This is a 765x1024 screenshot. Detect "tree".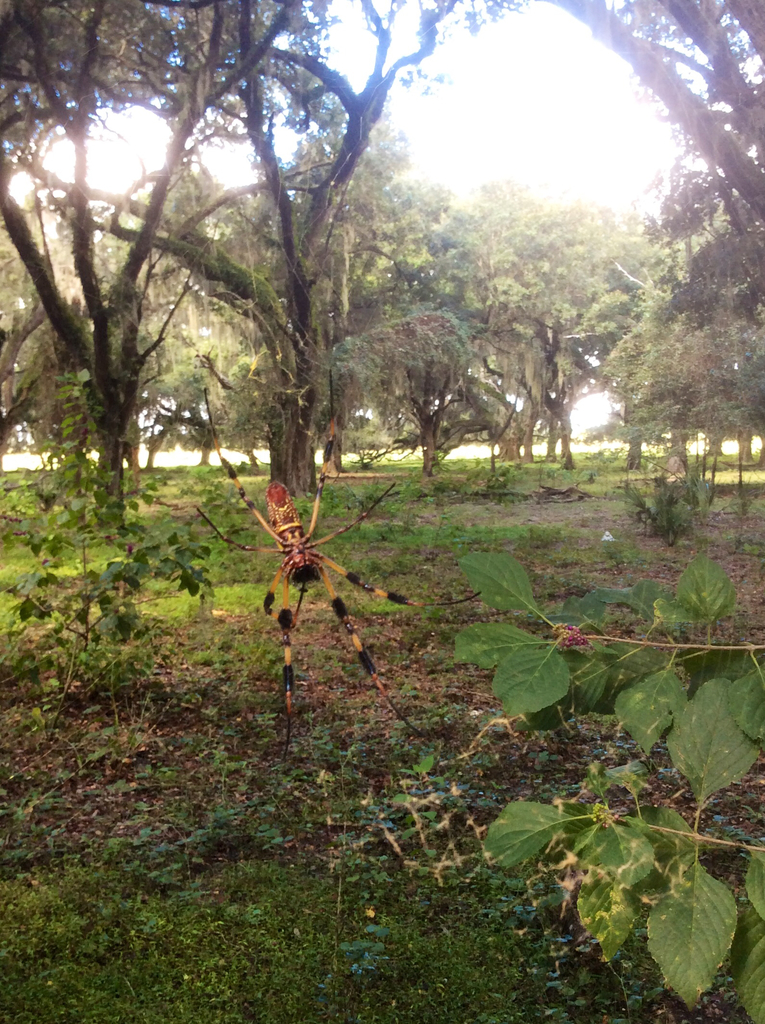
bbox=[0, 0, 317, 524].
